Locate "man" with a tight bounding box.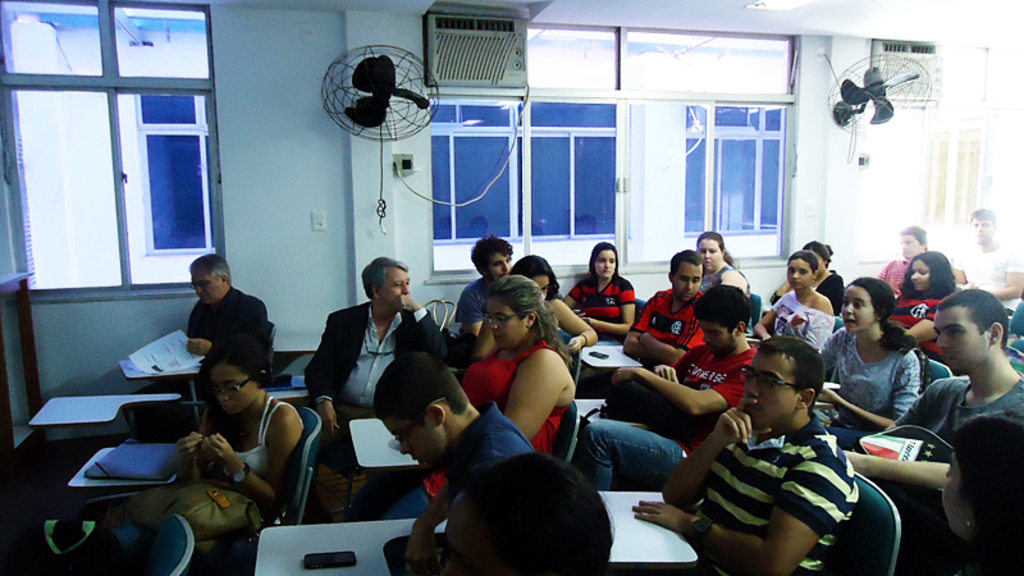
BBox(575, 287, 755, 492).
